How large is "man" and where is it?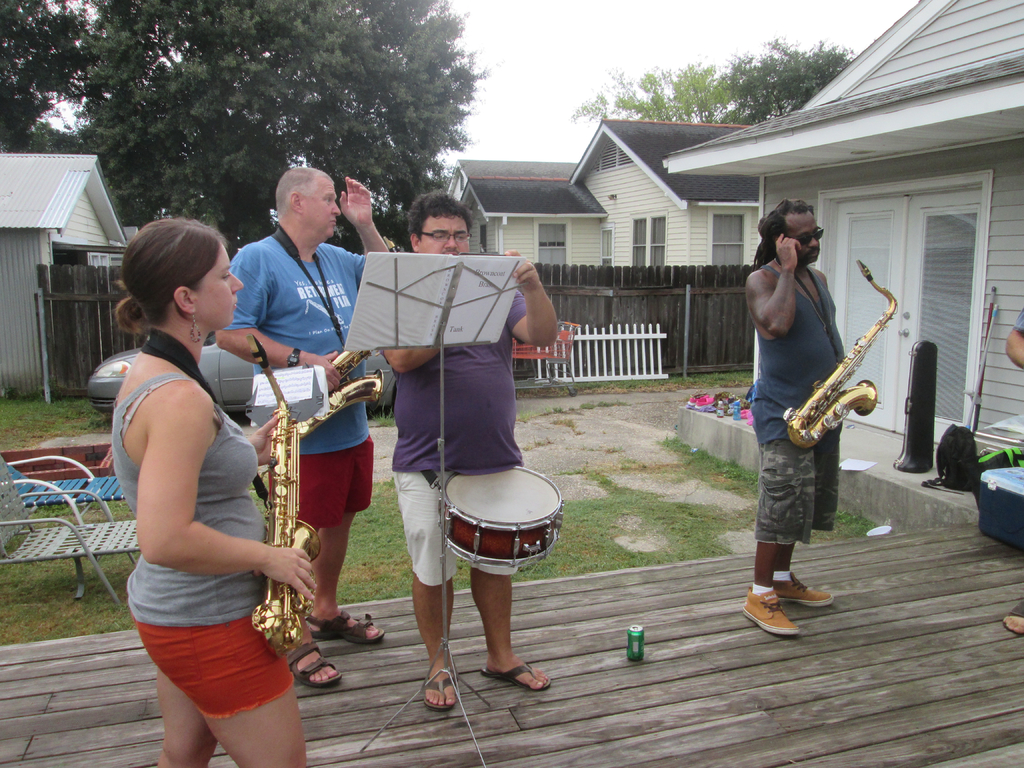
Bounding box: {"left": 415, "top": 187, "right": 564, "bottom": 717}.
